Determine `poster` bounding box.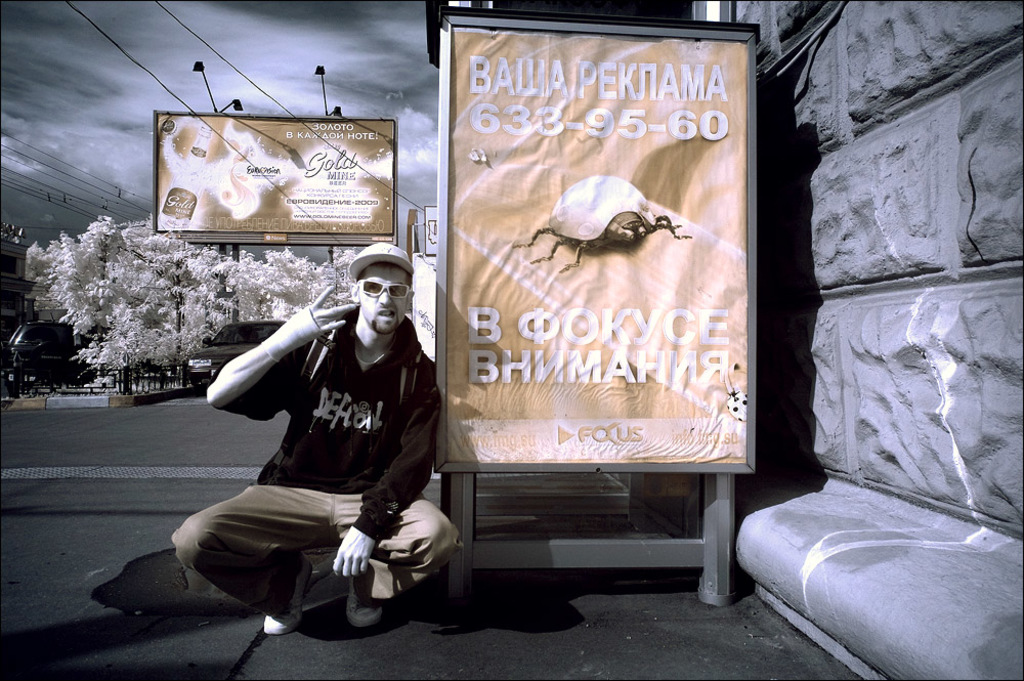
Determined: (x1=157, y1=116, x2=395, y2=235).
